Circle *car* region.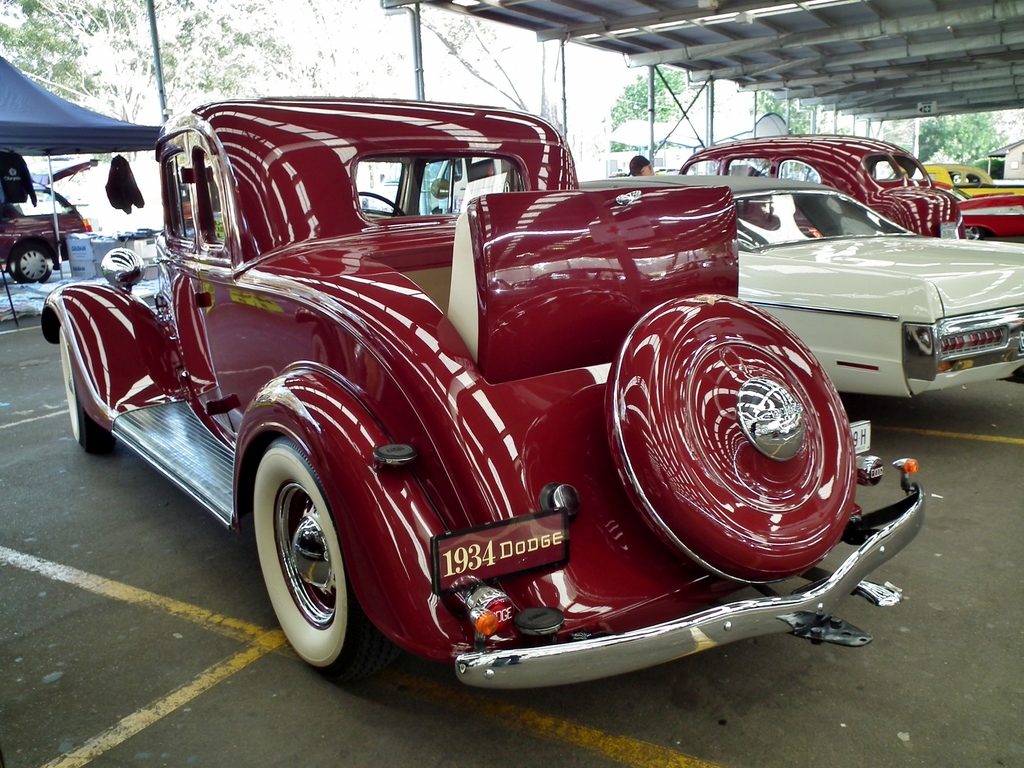
Region: crop(578, 176, 1023, 399).
